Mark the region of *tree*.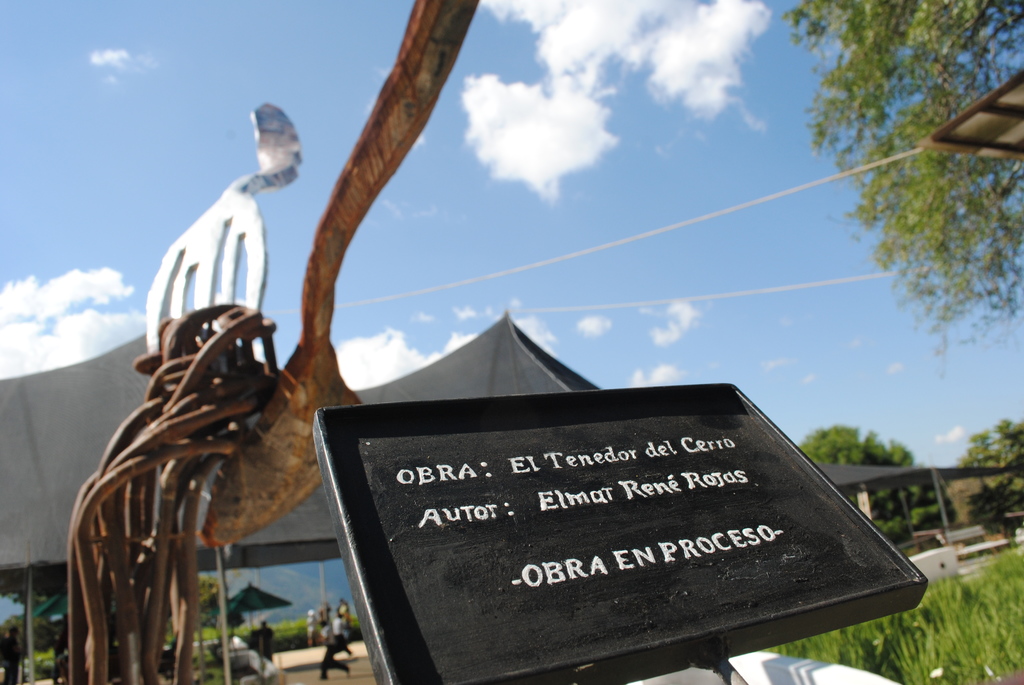
Region: crop(799, 427, 945, 531).
